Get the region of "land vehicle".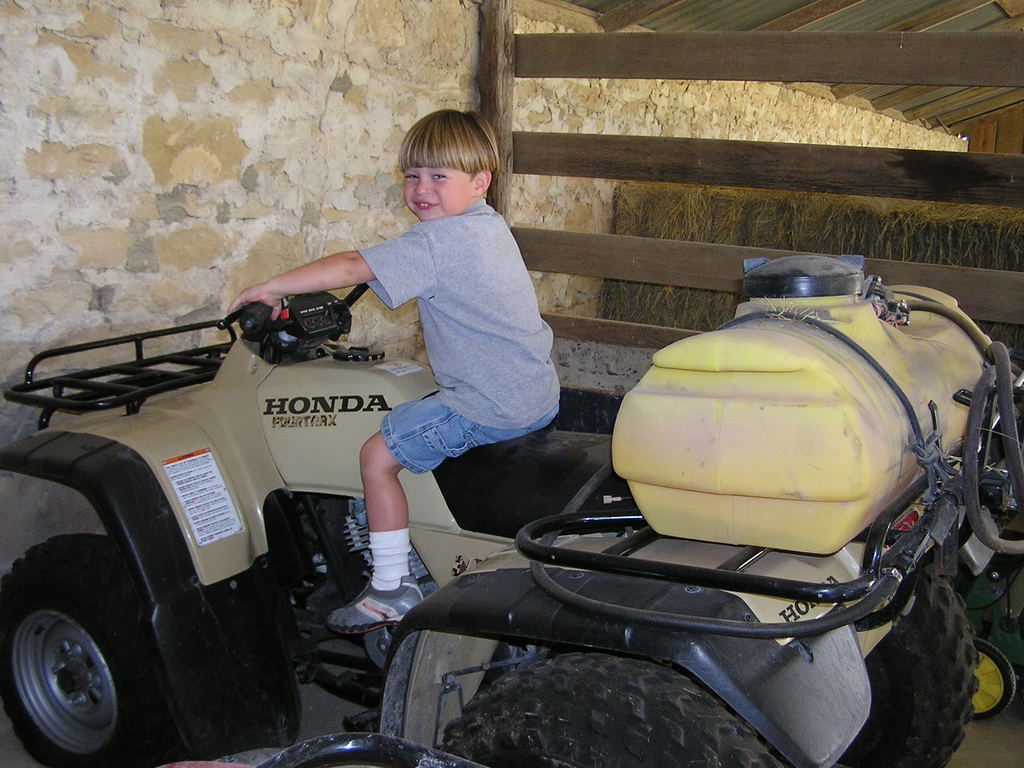
pyautogui.locateOnScreen(25, 218, 993, 750).
